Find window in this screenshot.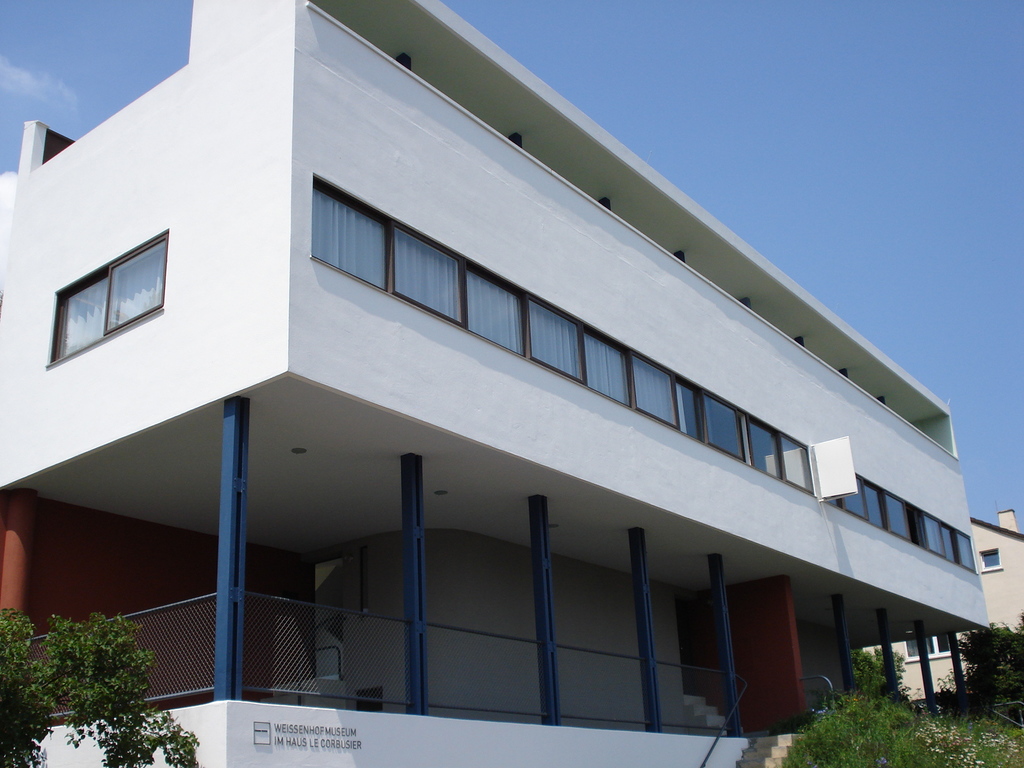
The bounding box for window is <bbox>307, 172, 972, 563</bbox>.
